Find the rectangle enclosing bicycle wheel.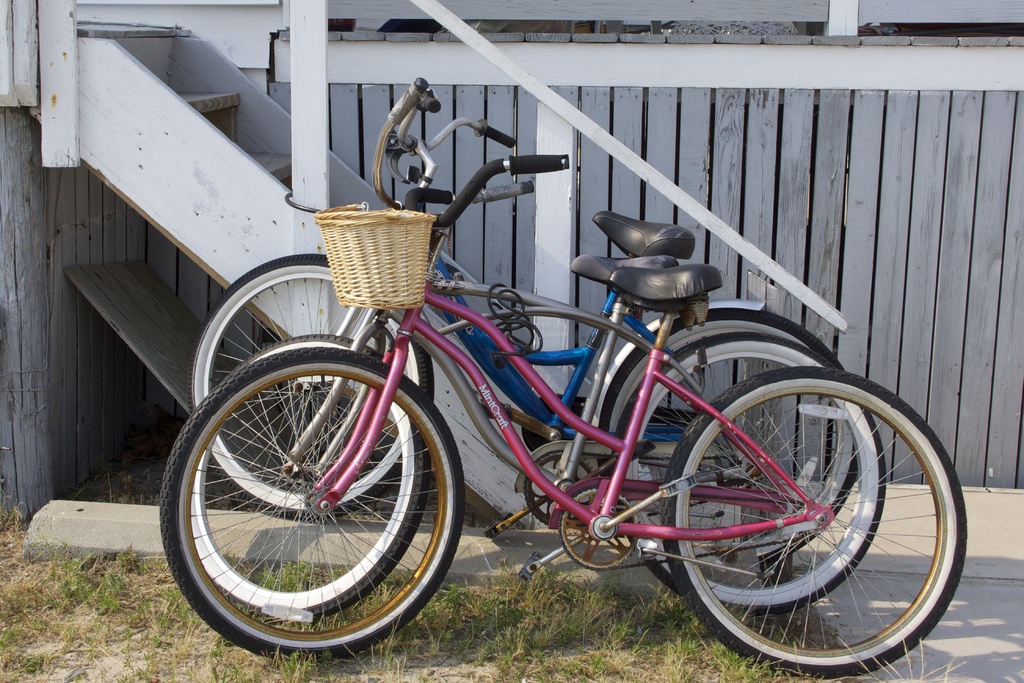
[190, 329, 420, 618].
